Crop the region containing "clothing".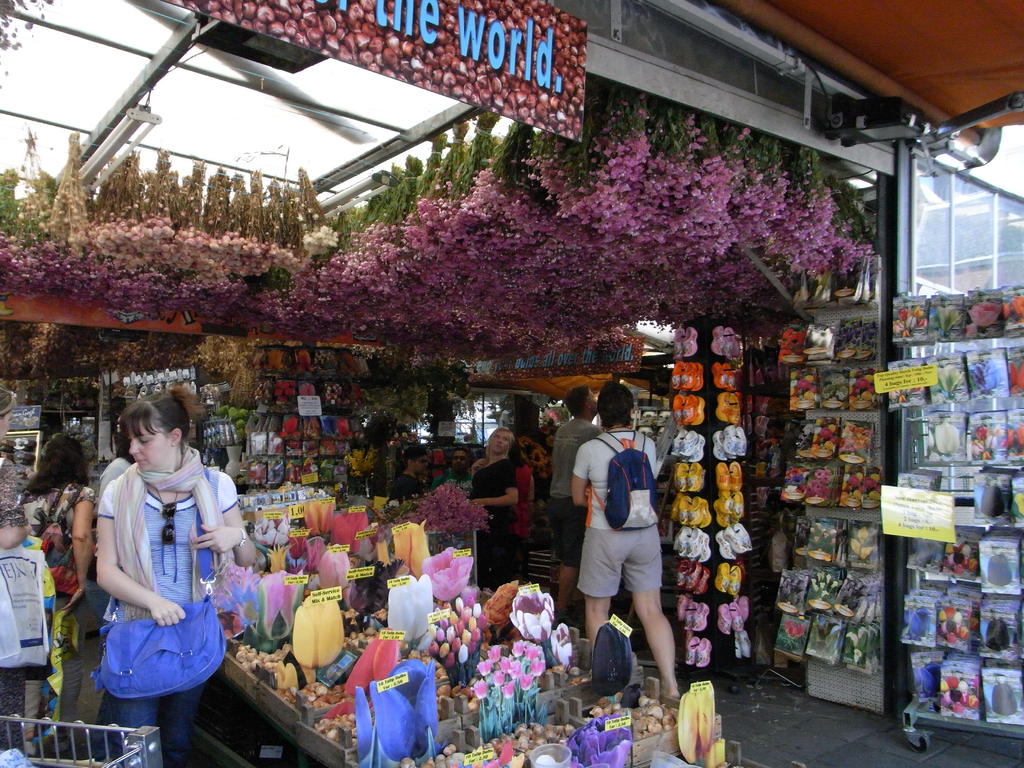
Crop region: 468,458,516,586.
